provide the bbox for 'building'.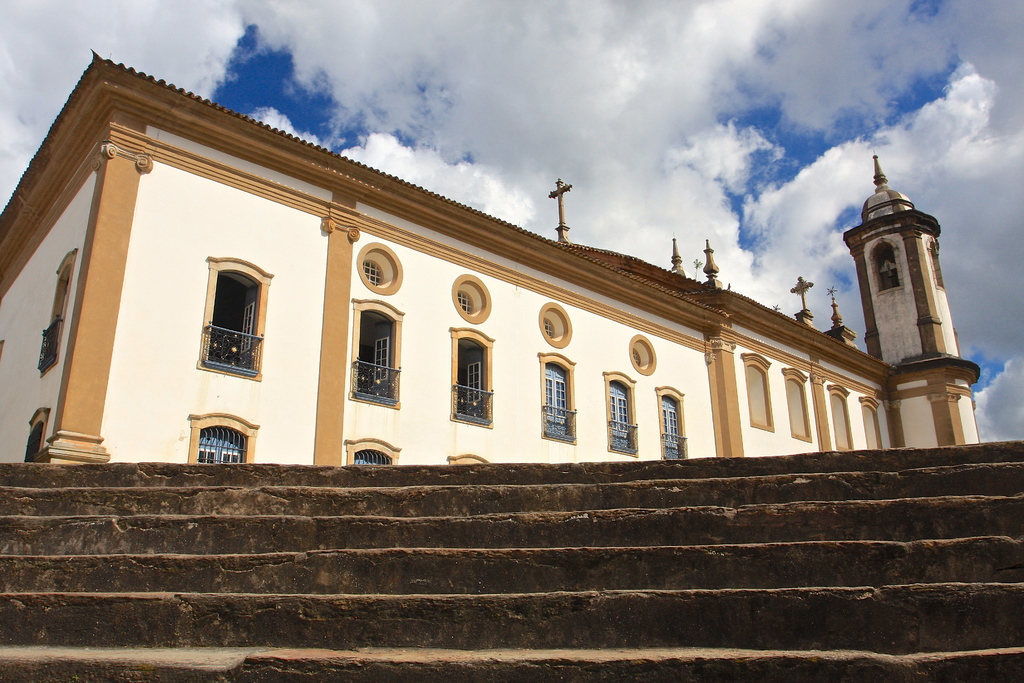
select_region(0, 47, 981, 465).
